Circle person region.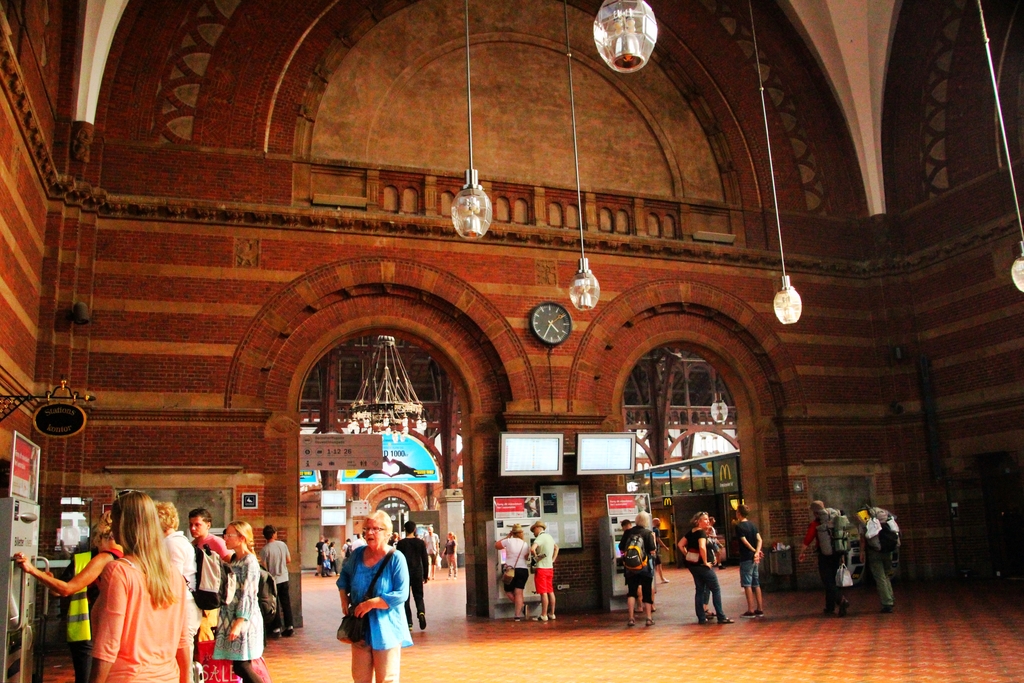
Region: 310, 538, 323, 578.
